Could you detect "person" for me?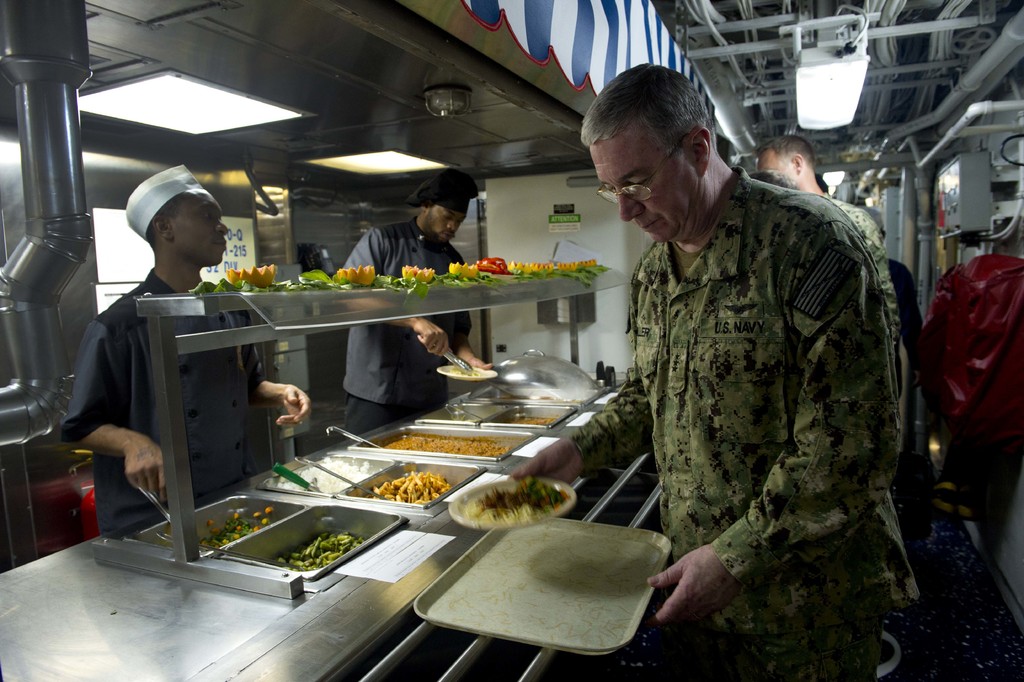
Detection result: 508 63 922 681.
